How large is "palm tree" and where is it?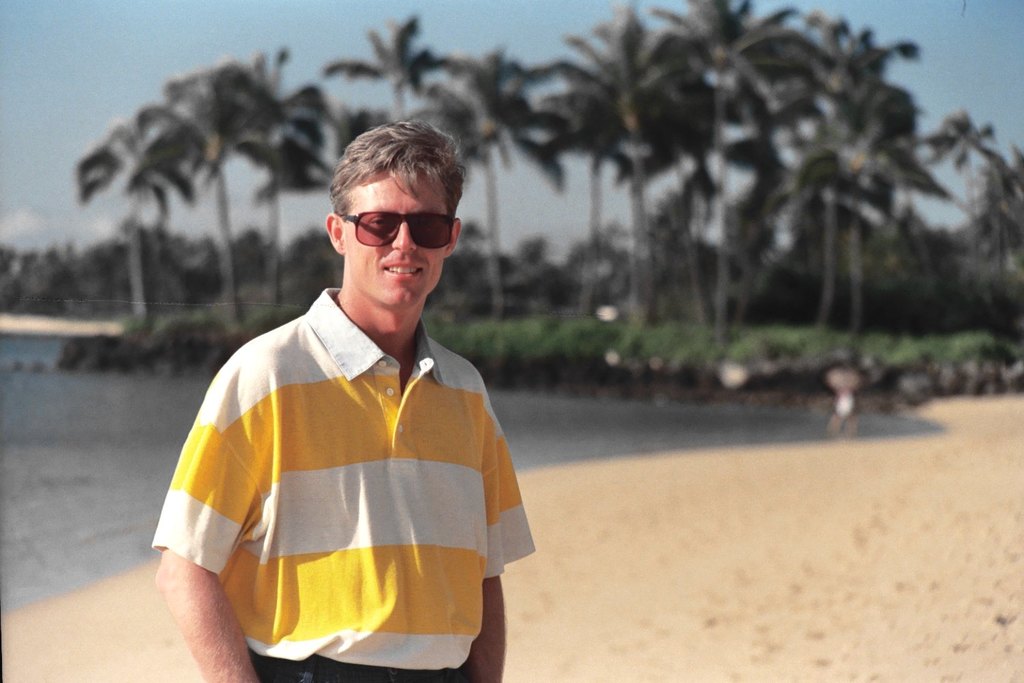
Bounding box: (442,48,511,299).
